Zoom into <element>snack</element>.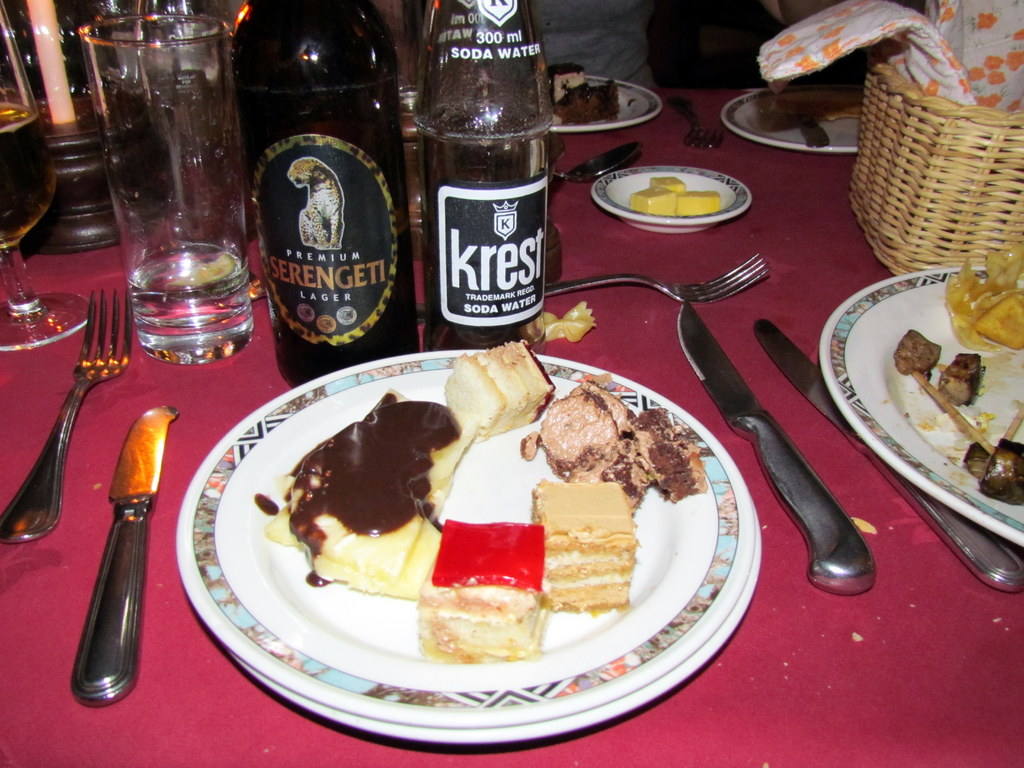
Zoom target: detection(300, 333, 689, 702).
